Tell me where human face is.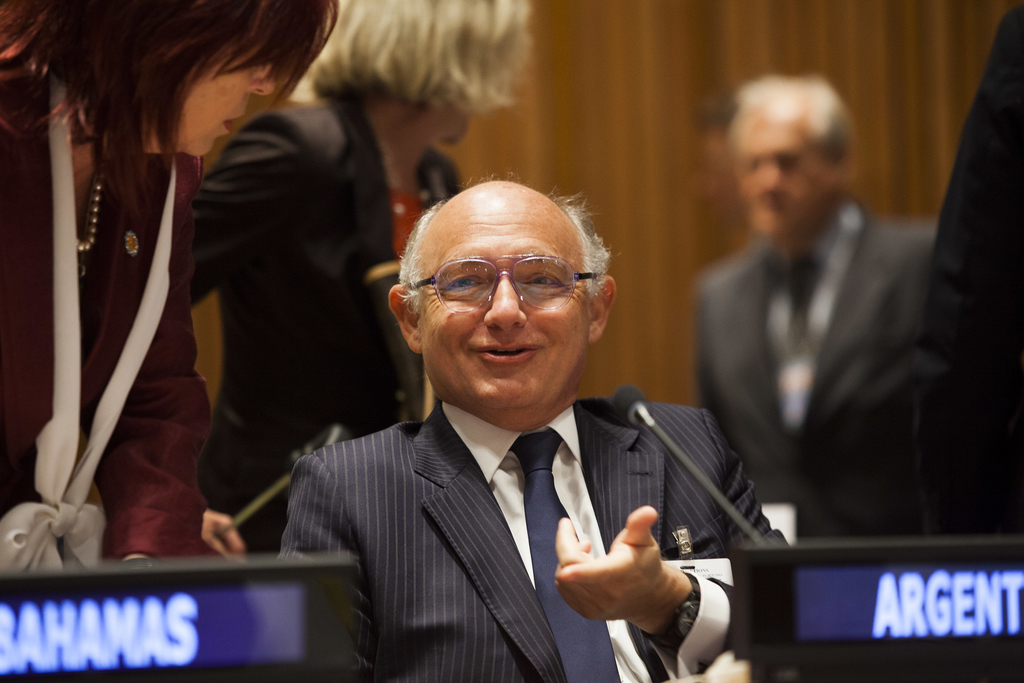
human face is at x1=138, y1=33, x2=276, y2=160.
